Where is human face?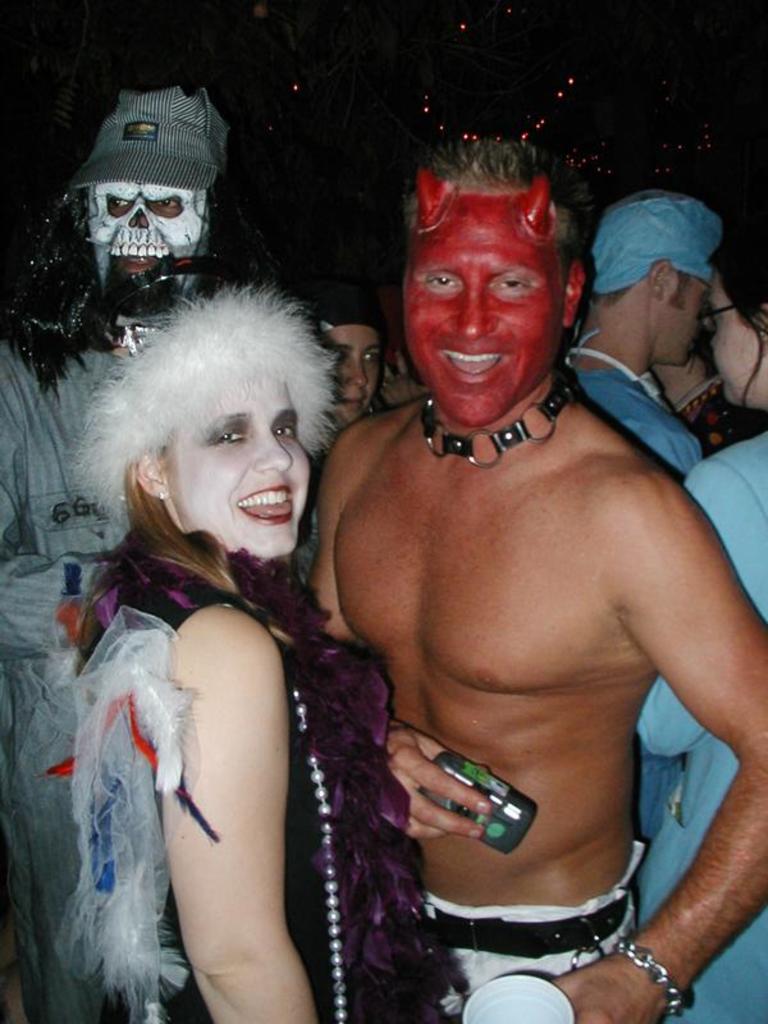
(87, 180, 212, 283).
